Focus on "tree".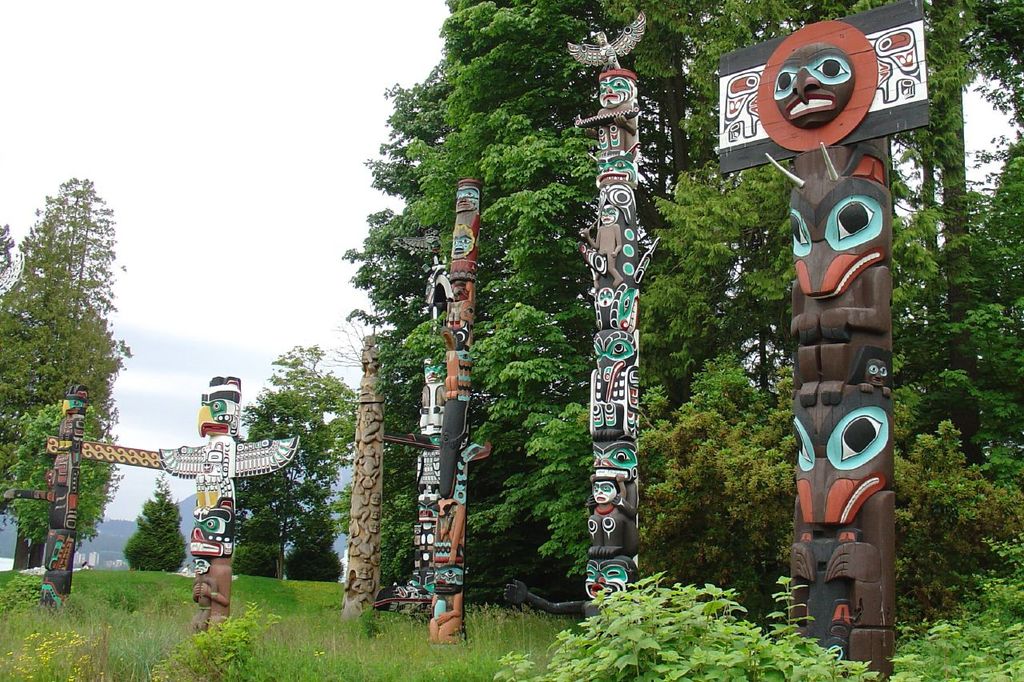
Focused at 338:0:1022:681.
